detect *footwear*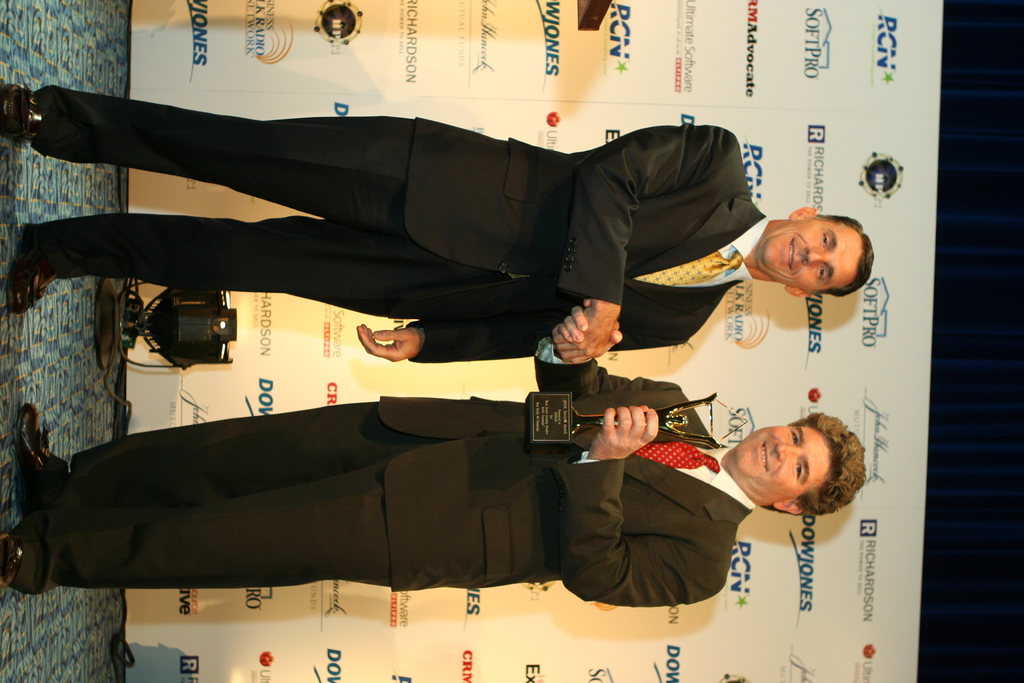
left=0, top=83, right=46, bottom=136
